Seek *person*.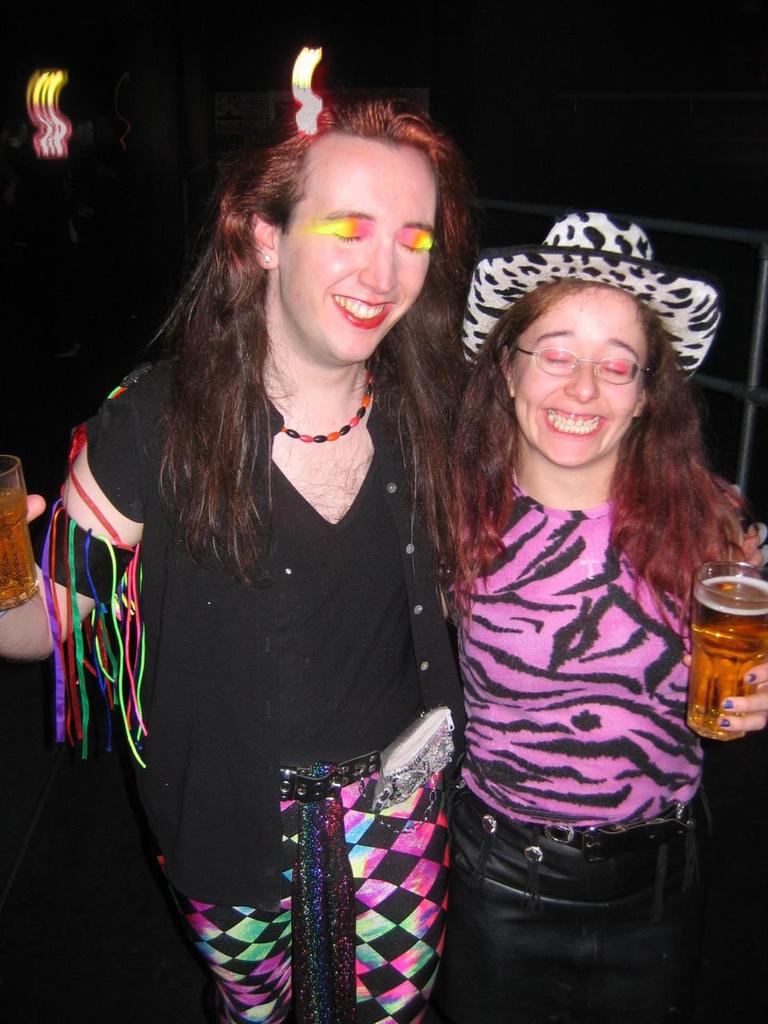
0,99,471,1023.
